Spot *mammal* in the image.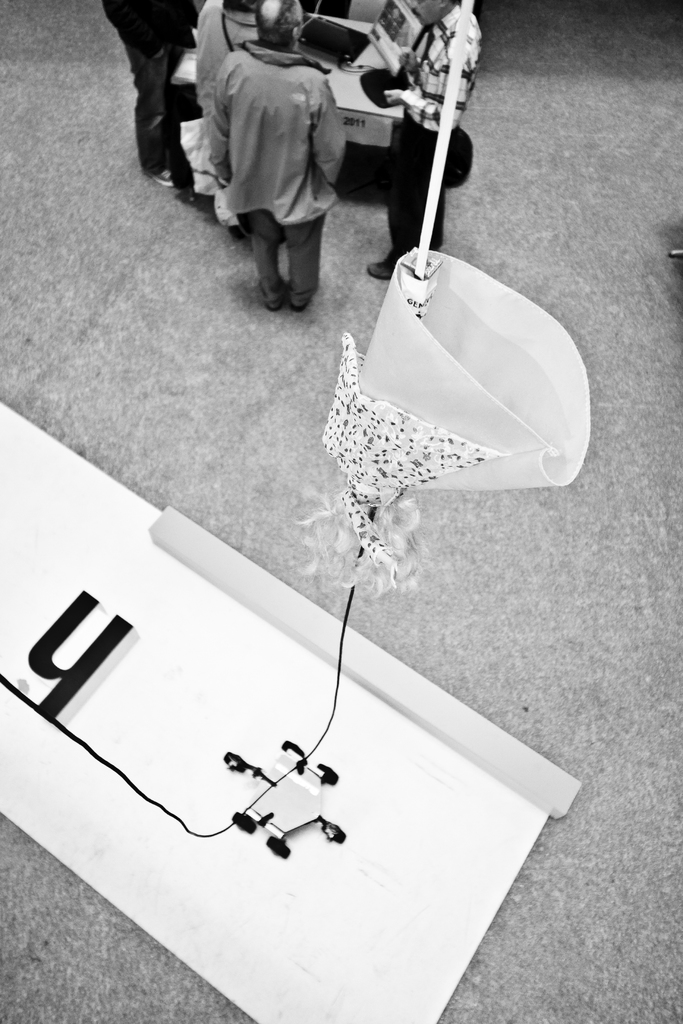
*mammal* found at left=211, top=0, right=353, bottom=314.
